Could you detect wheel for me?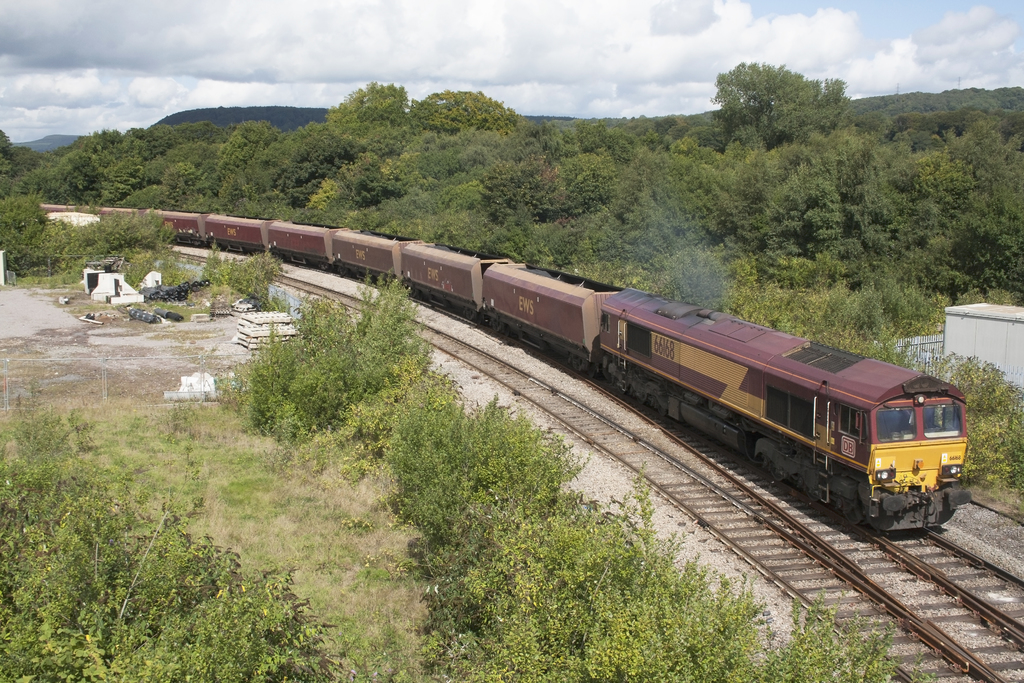
Detection result: [336,266,346,277].
